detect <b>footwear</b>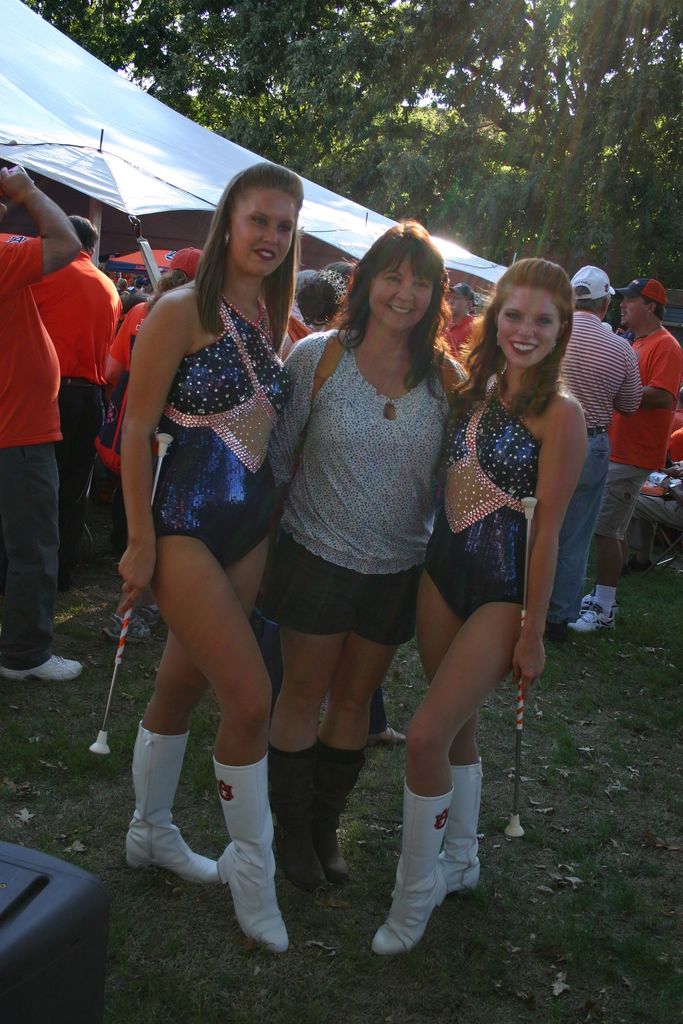
l=58, t=577, r=72, b=596
